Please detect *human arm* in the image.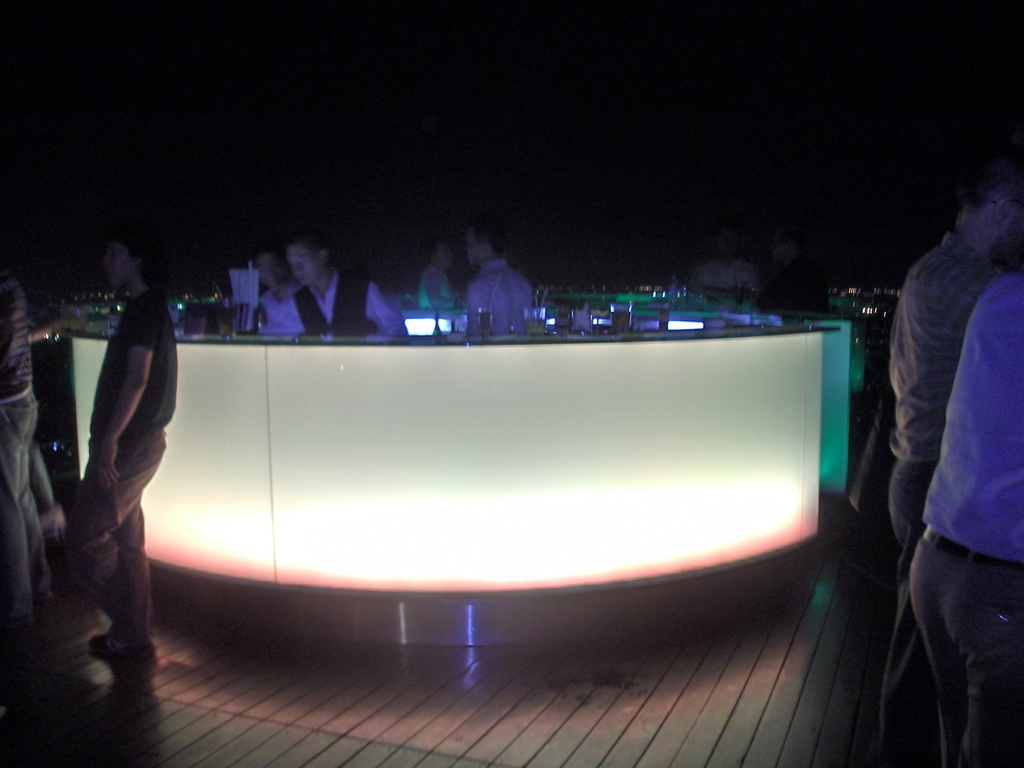
box=[360, 274, 397, 349].
